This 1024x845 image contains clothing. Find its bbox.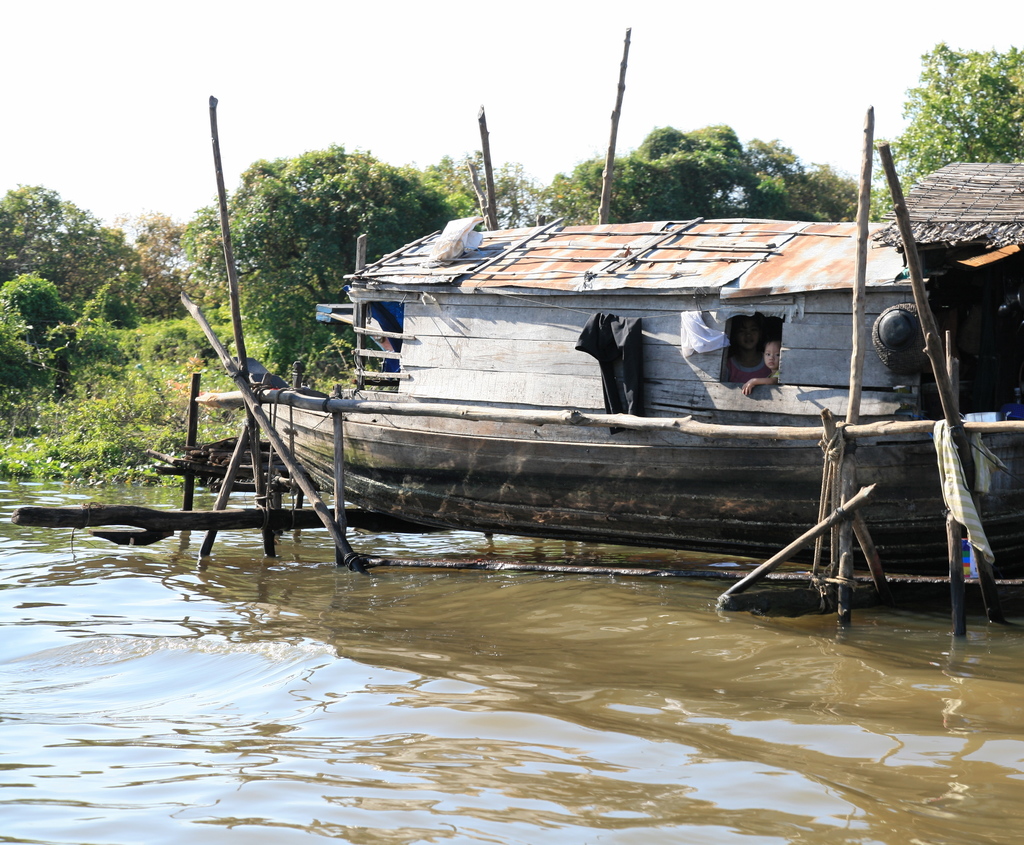
579 310 650 438.
